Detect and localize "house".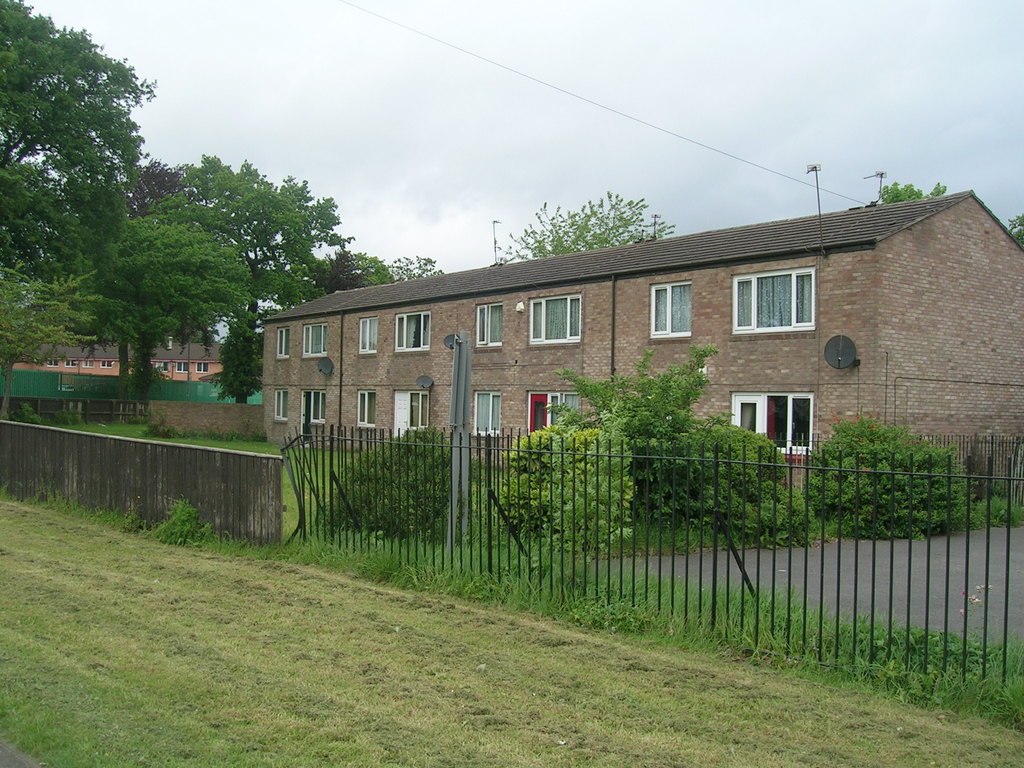
Localized at crop(10, 338, 224, 380).
